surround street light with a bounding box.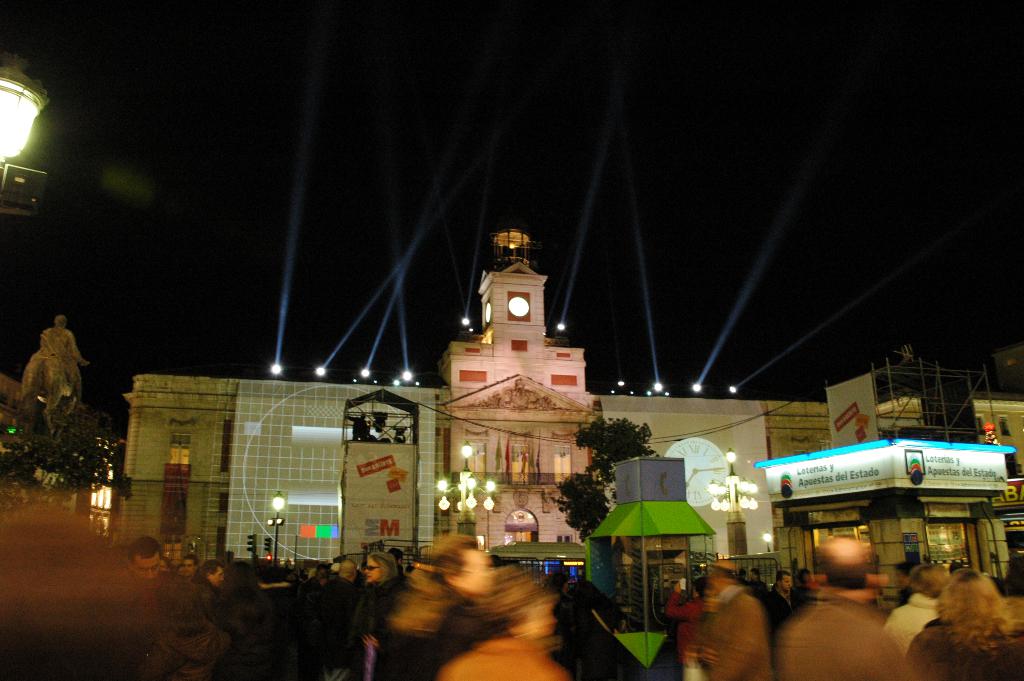
left=0, top=60, right=54, bottom=227.
